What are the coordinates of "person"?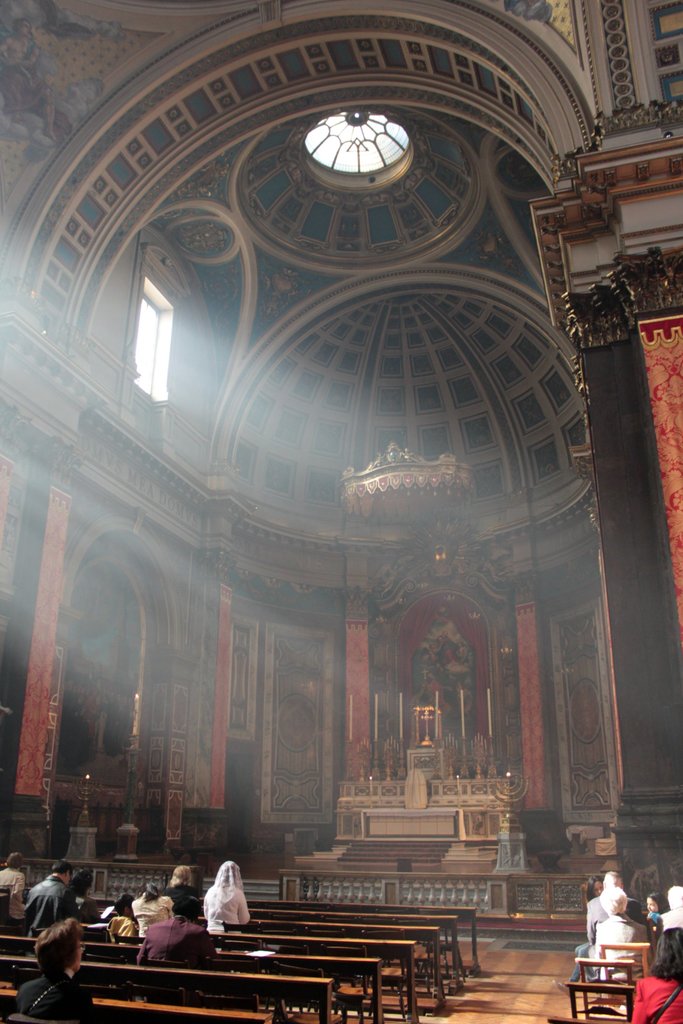
pyautogui.locateOnScreen(195, 862, 251, 959).
